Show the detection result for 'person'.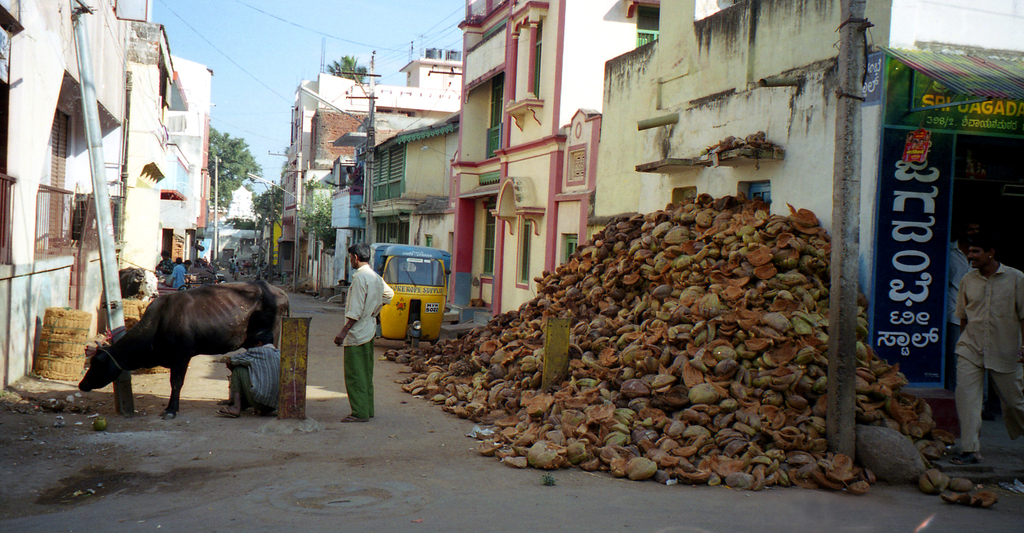
168, 256, 188, 290.
